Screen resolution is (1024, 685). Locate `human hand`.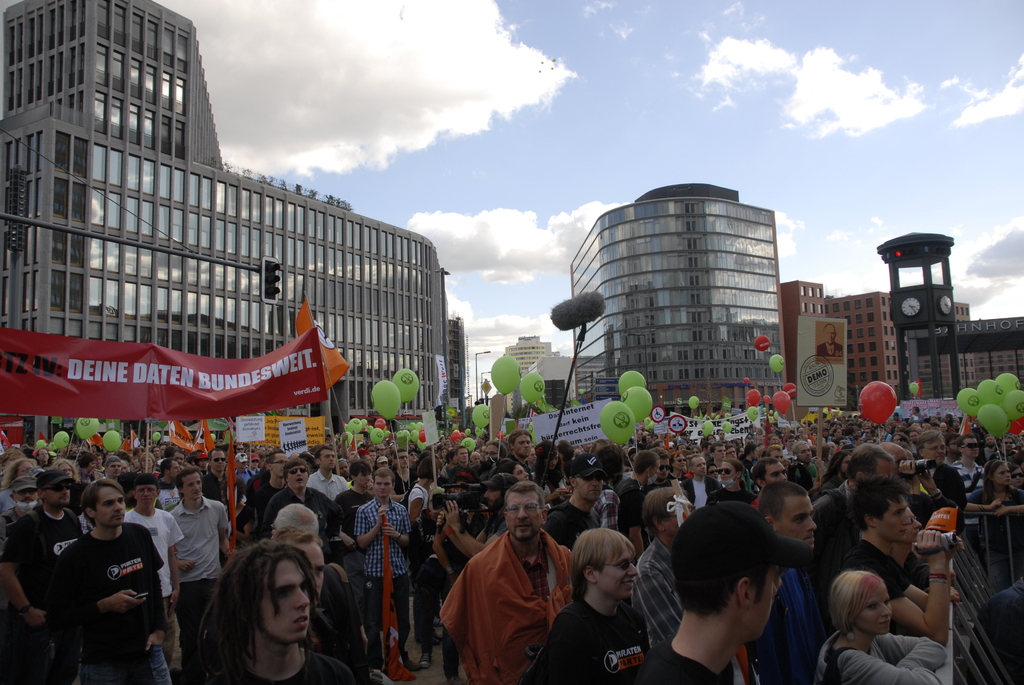
{"left": 990, "top": 498, "right": 1004, "bottom": 514}.
